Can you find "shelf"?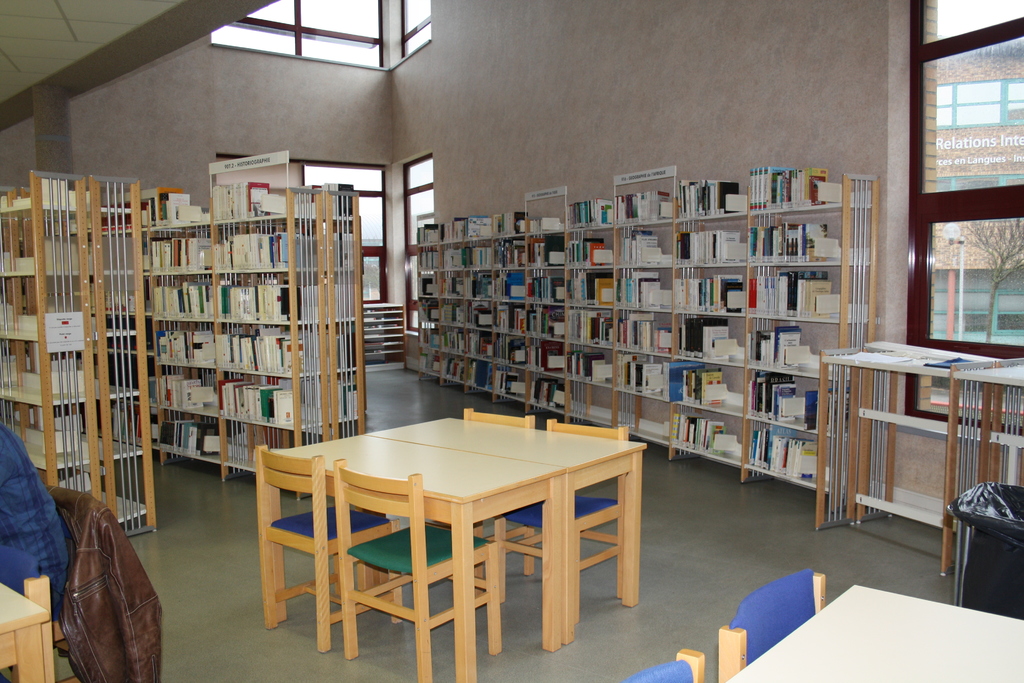
Yes, bounding box: <region>619, 272, 674, 309</region>.
